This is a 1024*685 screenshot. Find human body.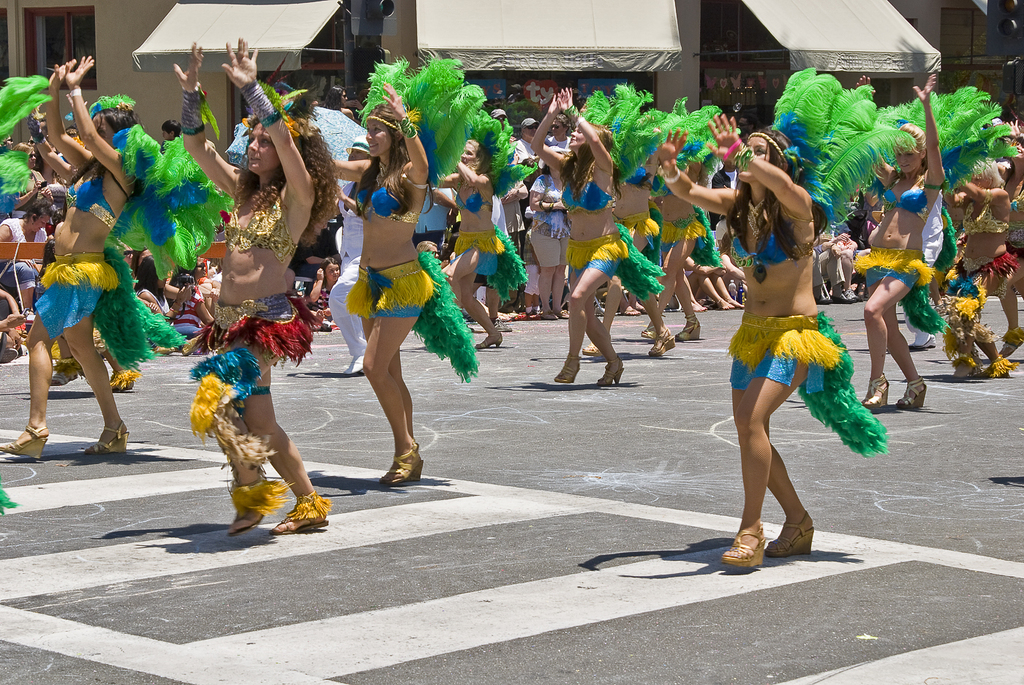
Bounding box: {"x1": 654, "y1": 118, "x2": 812, "y2": 566}.
